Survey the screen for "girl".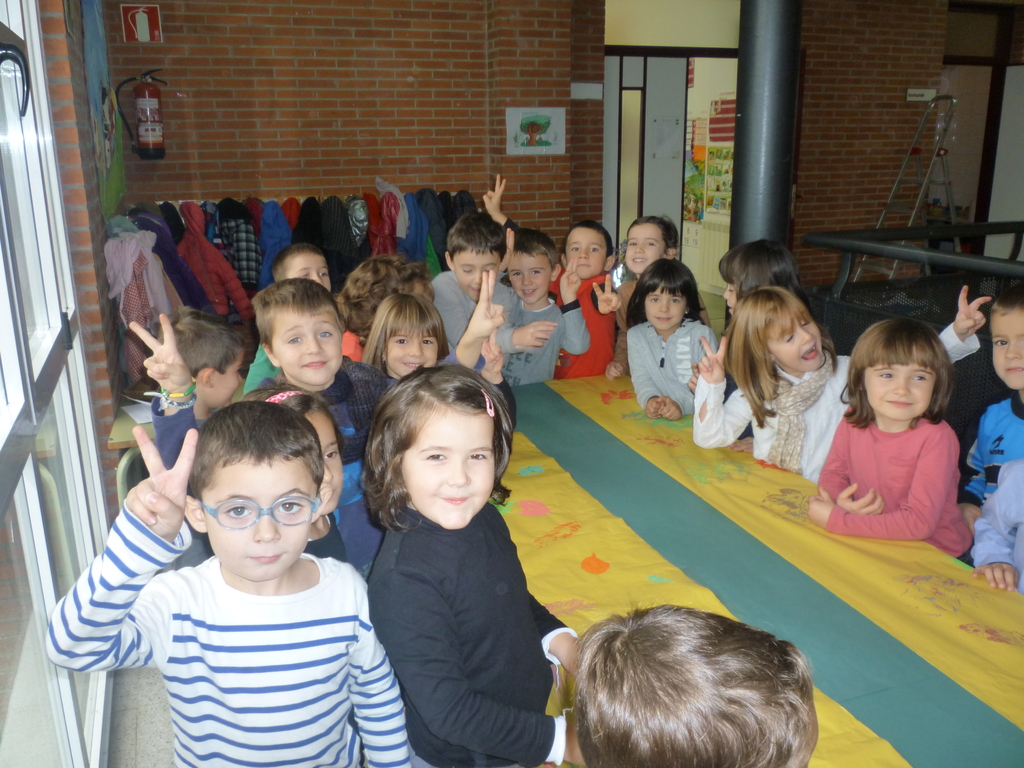
Survey found: <bbox>692, 284, 991, 481</bbox>.
